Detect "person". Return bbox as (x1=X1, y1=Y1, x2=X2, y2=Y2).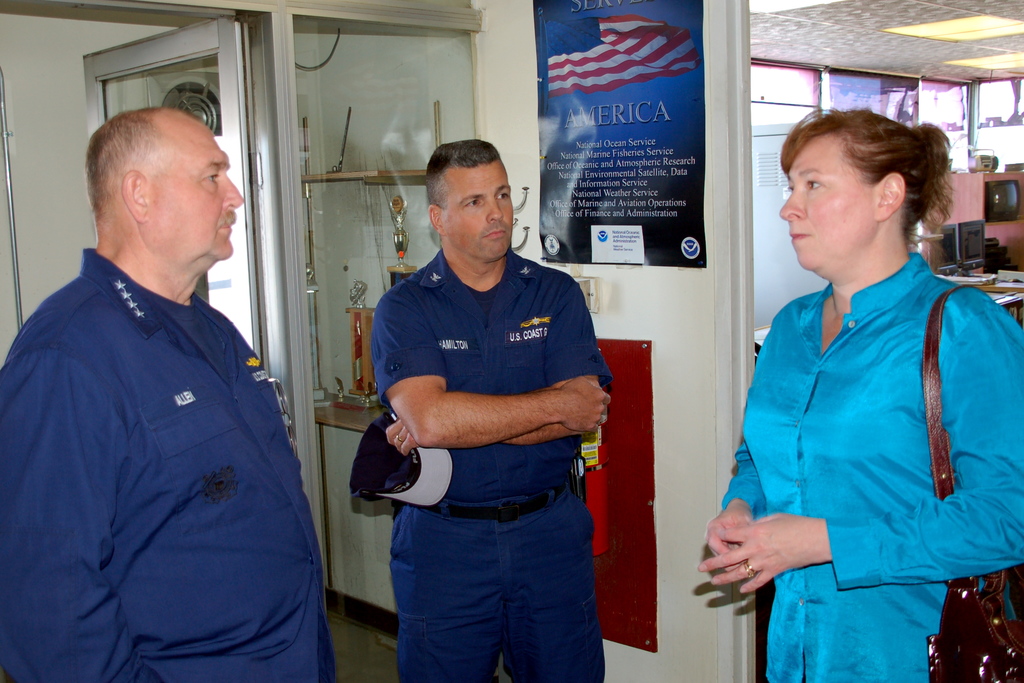
(x1=0, y1=106, x2=337, y2=682).
